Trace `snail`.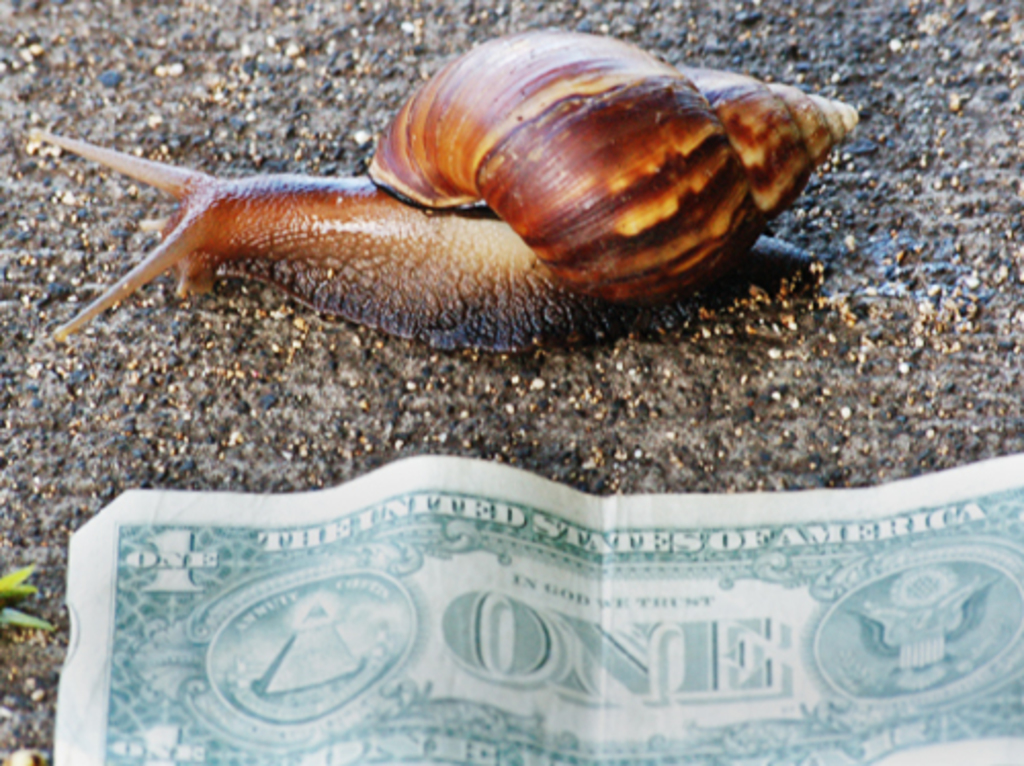
Traced to region(25, 18, 864, 363).
